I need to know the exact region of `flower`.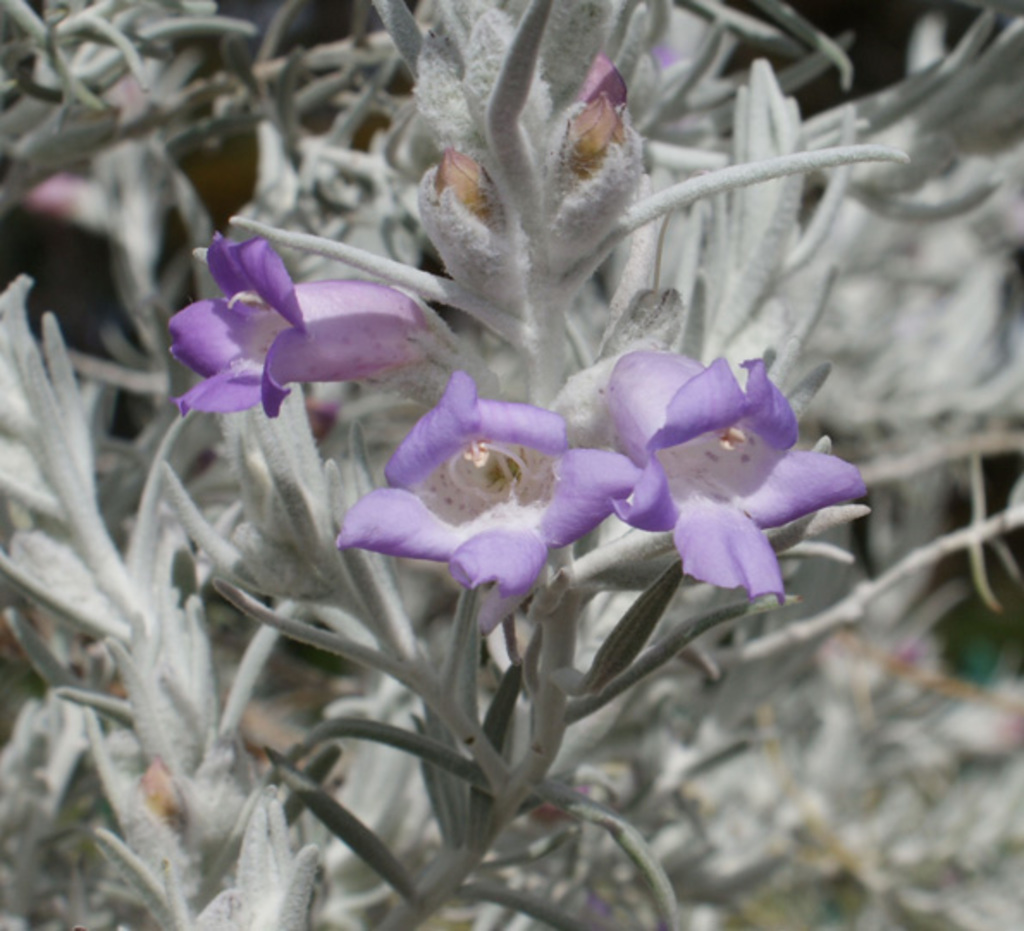
Region: region(26, 169, 108, 225).
